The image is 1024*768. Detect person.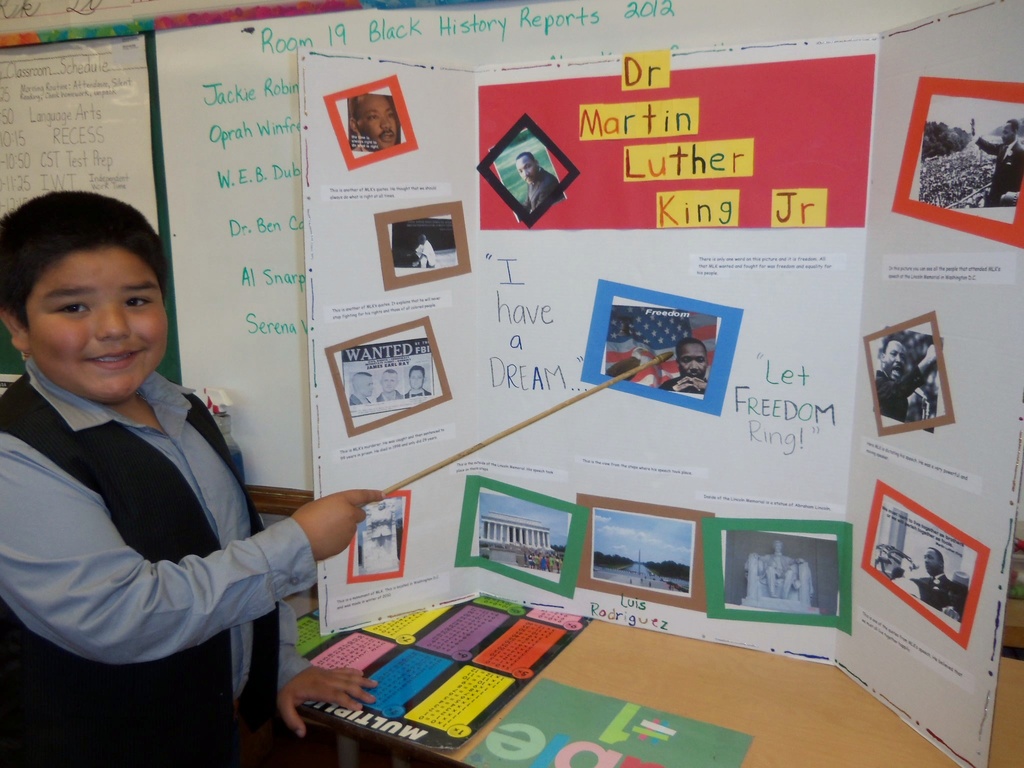
Detection: l=515, t=151, r=559, b=213.
